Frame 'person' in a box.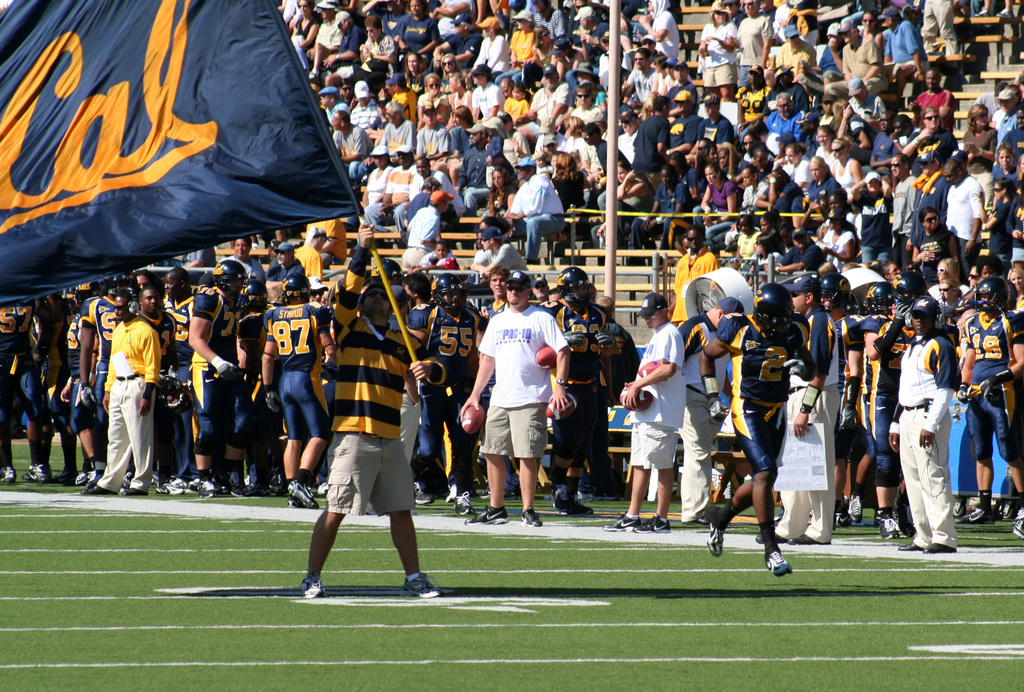
select_region(885, 291, 965, 556).
